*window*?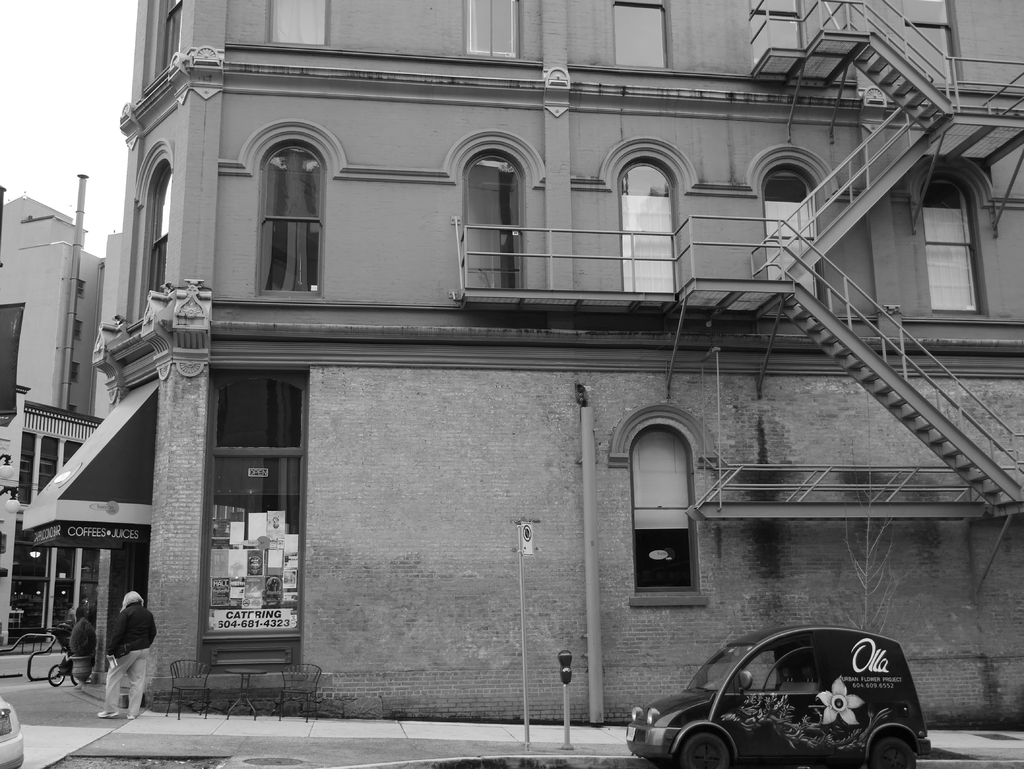
[left=467, top=0, right=518, bottom=58]
